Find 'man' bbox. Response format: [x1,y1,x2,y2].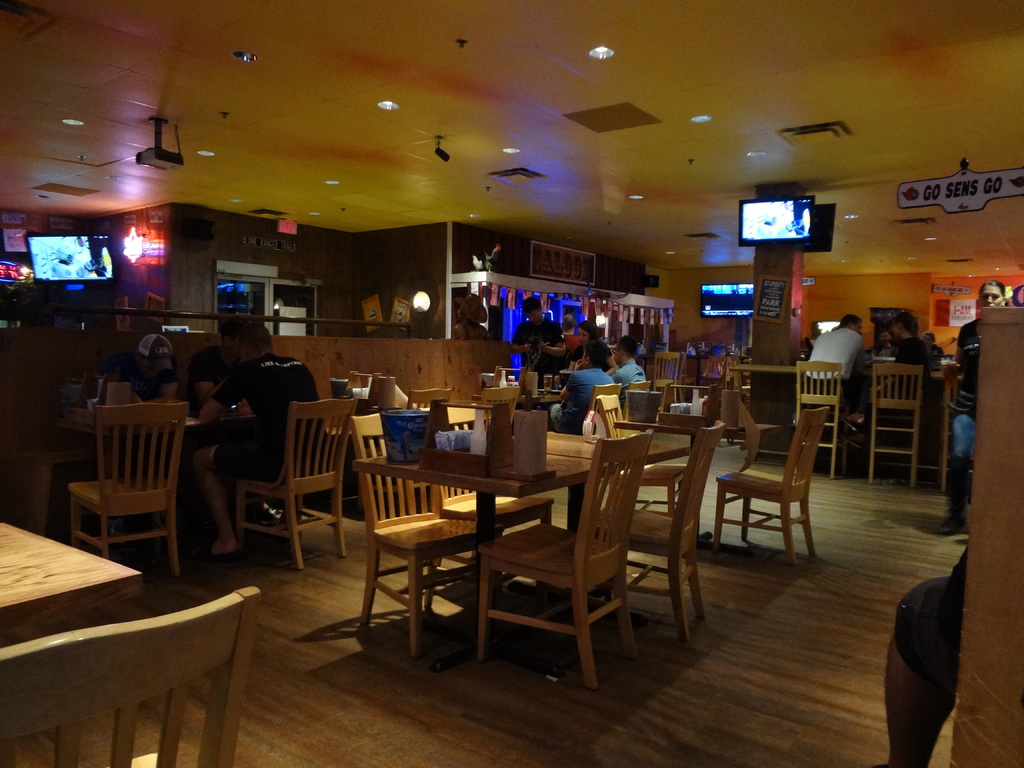
[531,340,620,440].
